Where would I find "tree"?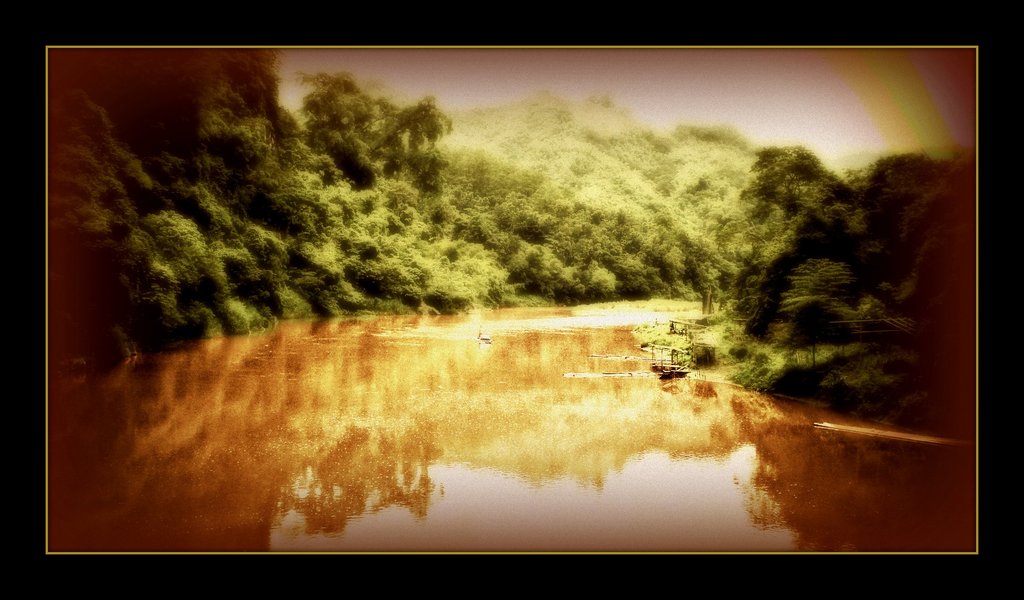
At bbox=(294, 64, 443, 182).
